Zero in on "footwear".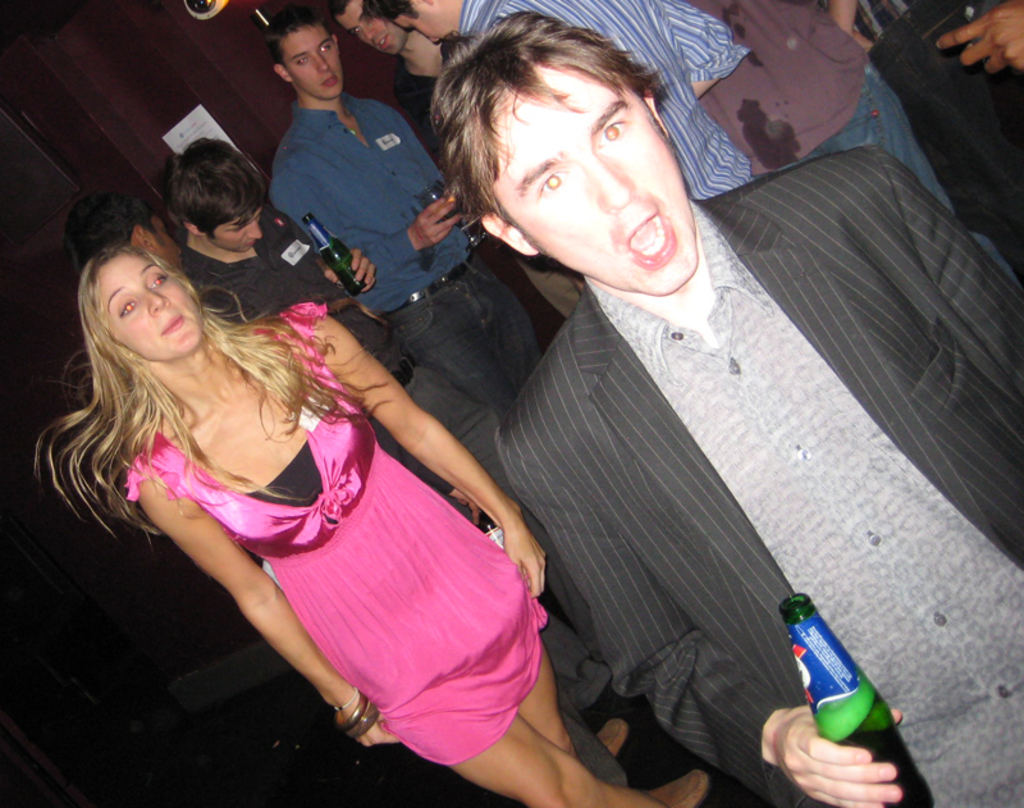
Zeroed in: x1=645 y1=771 x2=703 y2=807.
